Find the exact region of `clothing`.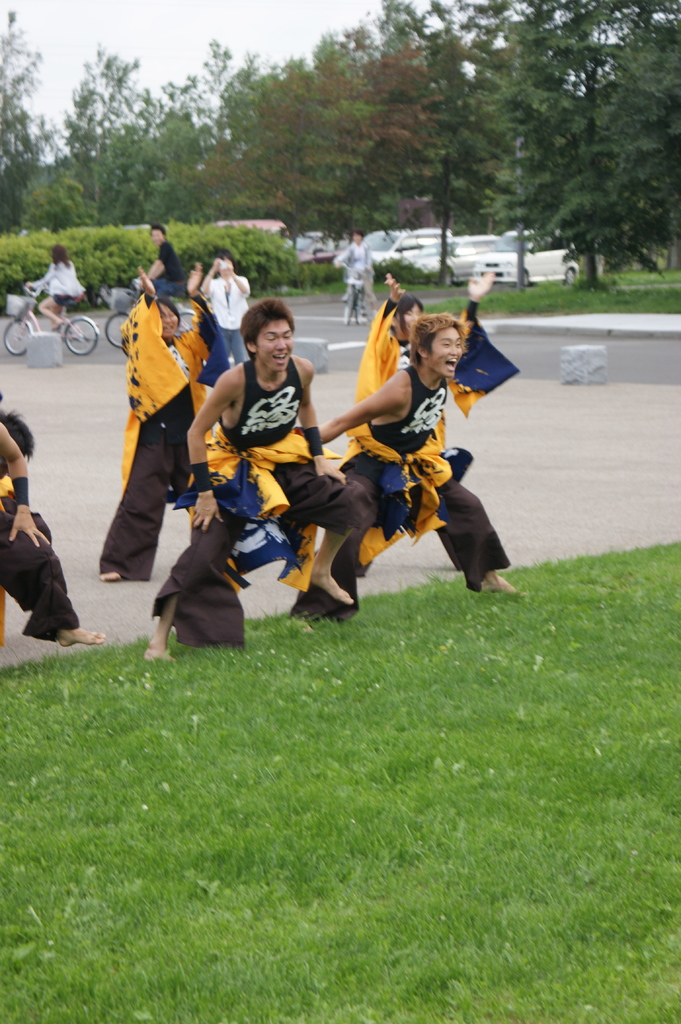
Exact region: 348,290,482,410.
